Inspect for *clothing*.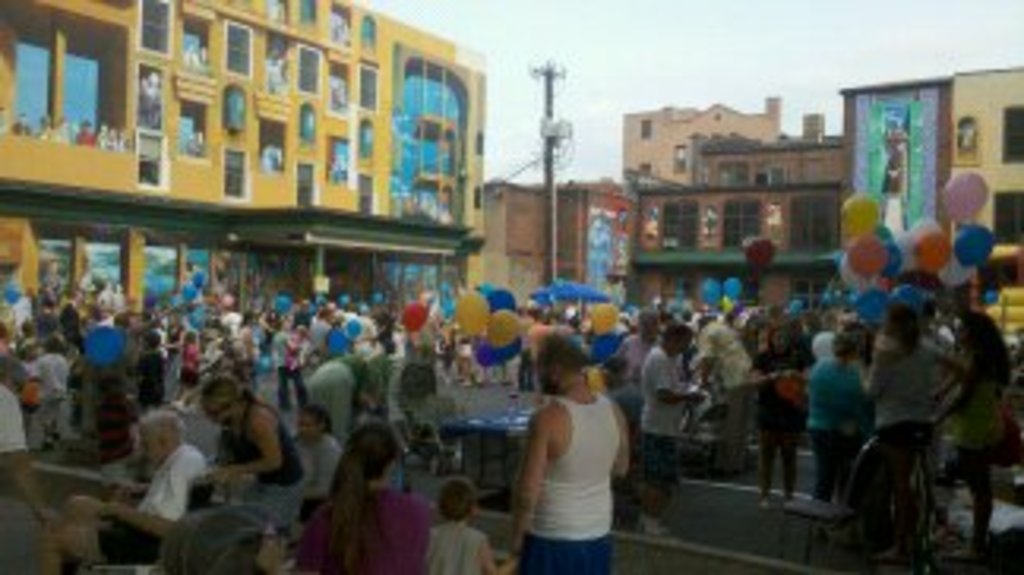
Inspection: bbox(531, 408, 616, 572).
